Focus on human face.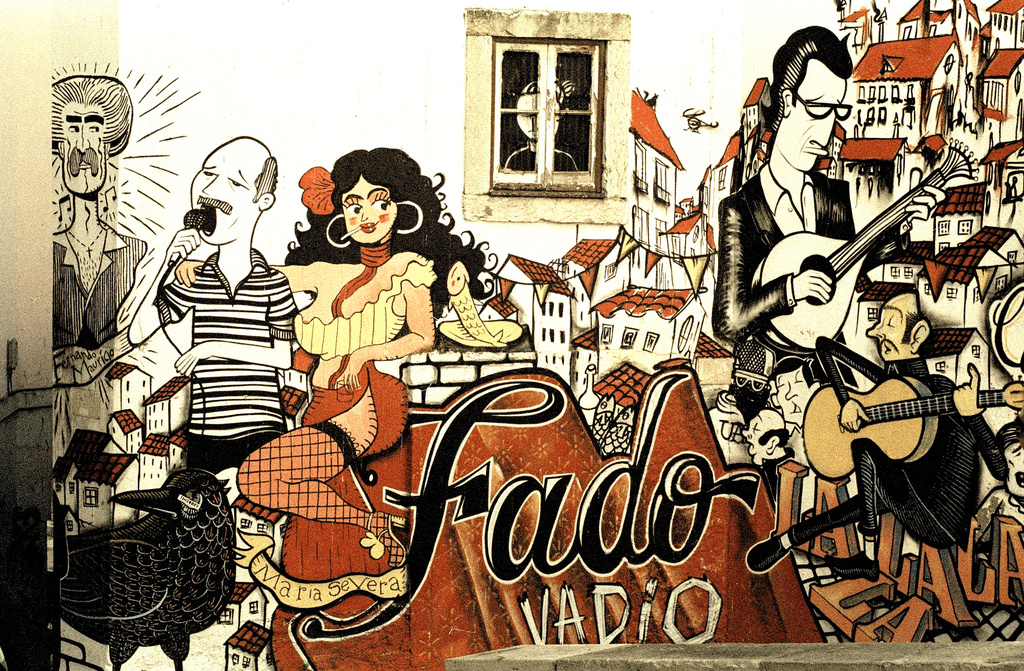
Focused at {"x1": 772, "y1": 76, "x2": 846, "y2": 168}.
